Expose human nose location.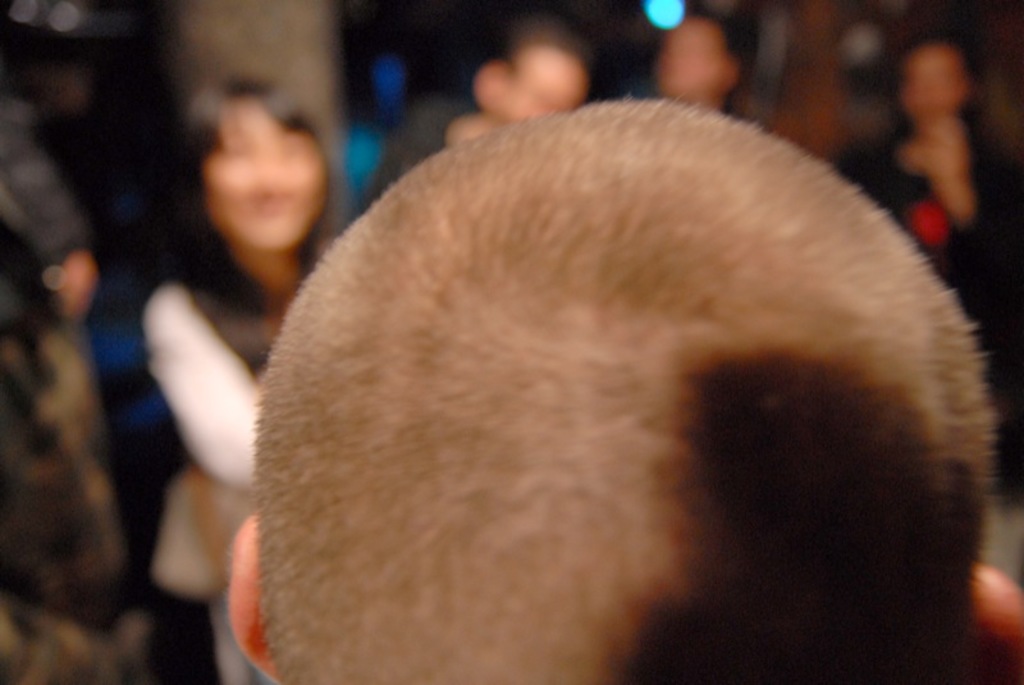
Exposed at {"left": 256, "top": 154, "right": 289, "bottom": 197}.
